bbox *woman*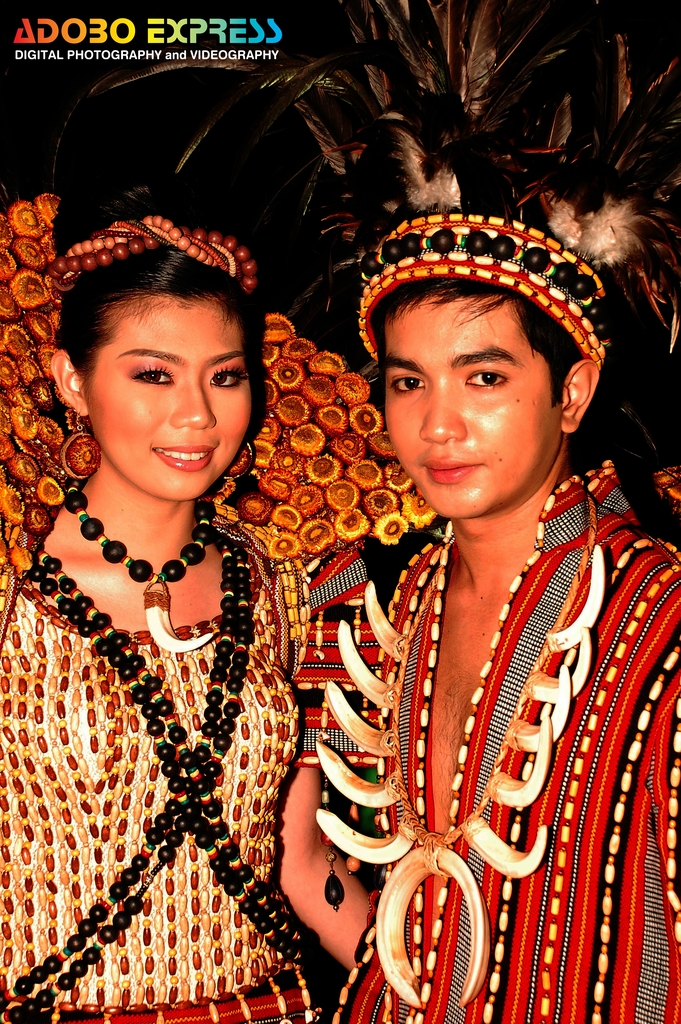
select_region(0, 189, 465, 1023)
